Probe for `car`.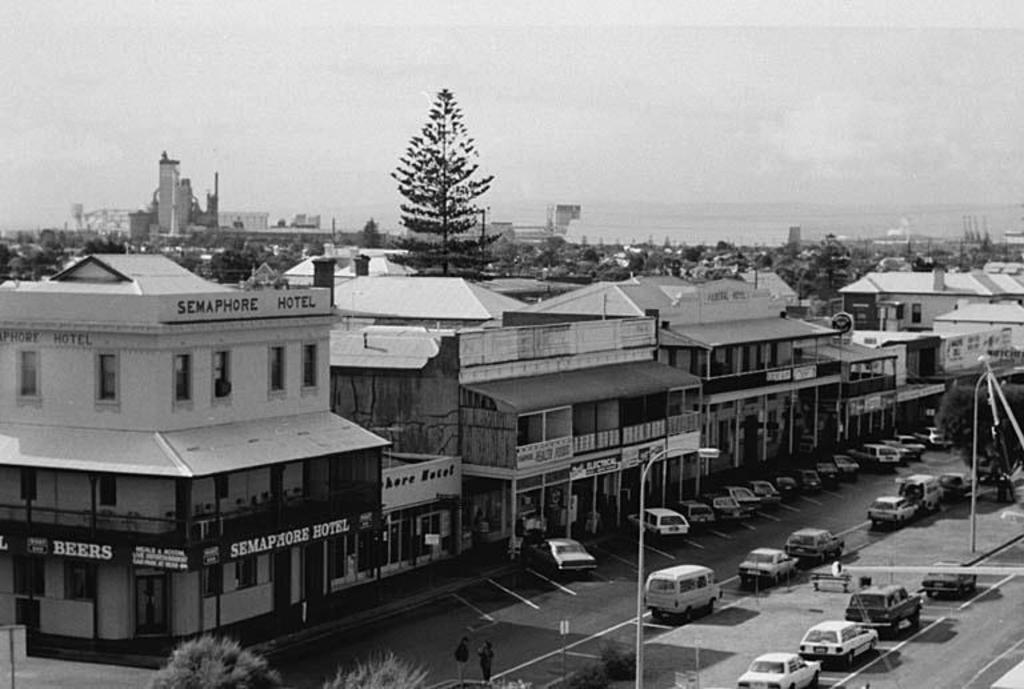
Probe result: <bbox>799, 621, 880, 662</bbox>.
